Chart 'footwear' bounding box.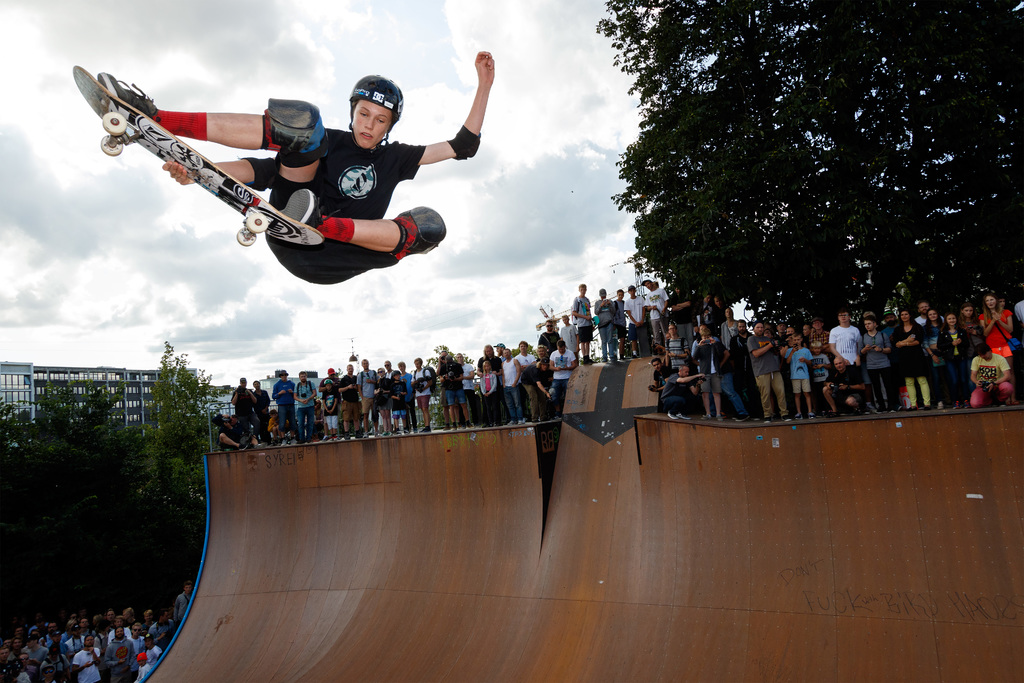
Charted: bbox=(829, 410, 841, 418).
